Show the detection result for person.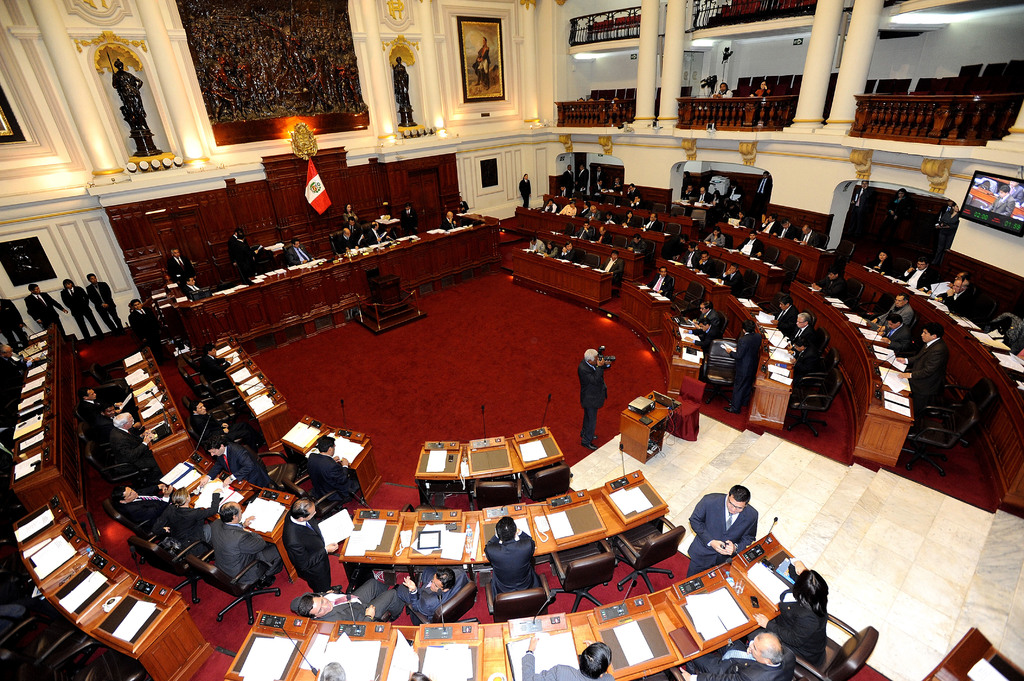
(x1=60, y1=268, x2=107, y2=342).
